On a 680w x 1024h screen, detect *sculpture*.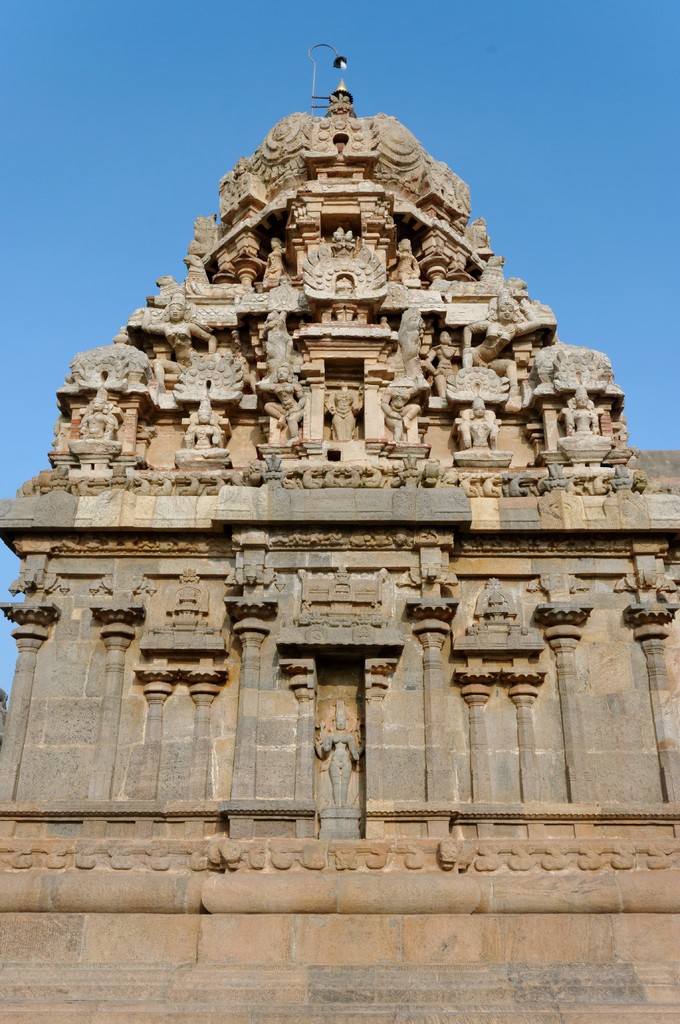
left=84, top=387, right=129, bottom=443.
